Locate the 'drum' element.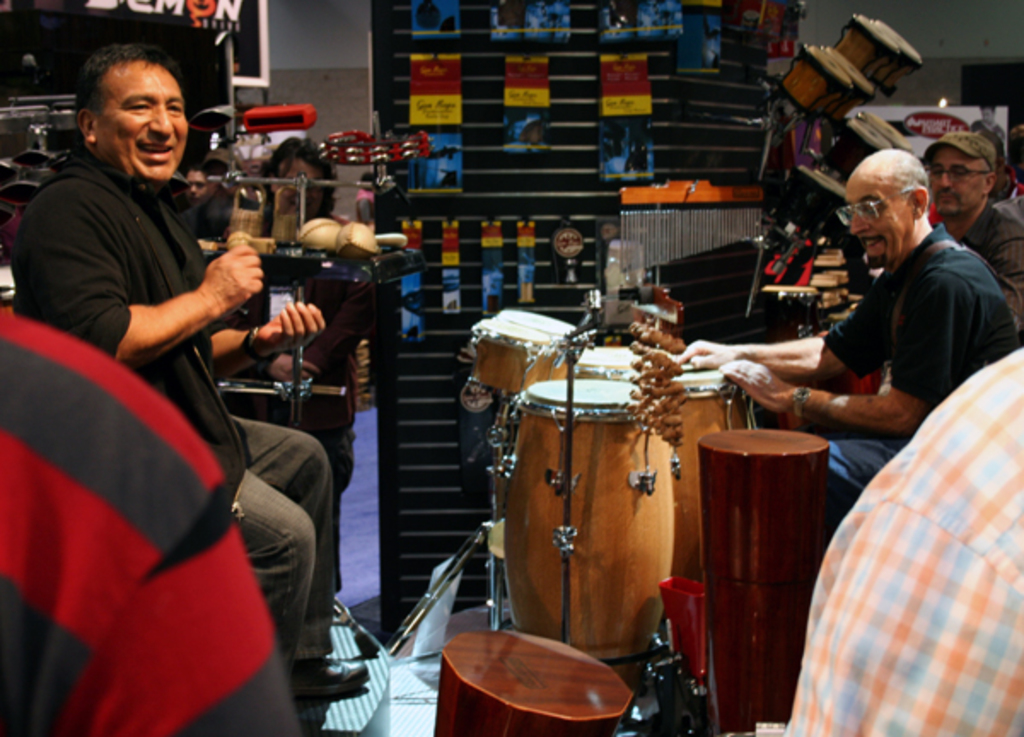
Element bbox: (879, 22, 925, 101).
